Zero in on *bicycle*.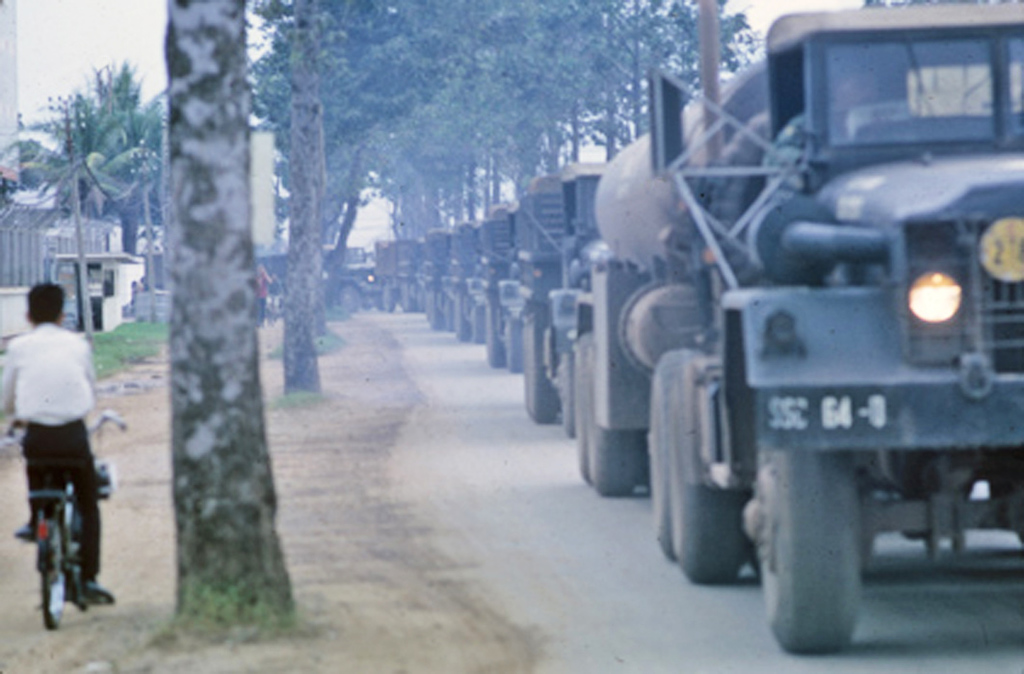
Zeroed in: [left=0, top=406, right=126, bottom=632].
